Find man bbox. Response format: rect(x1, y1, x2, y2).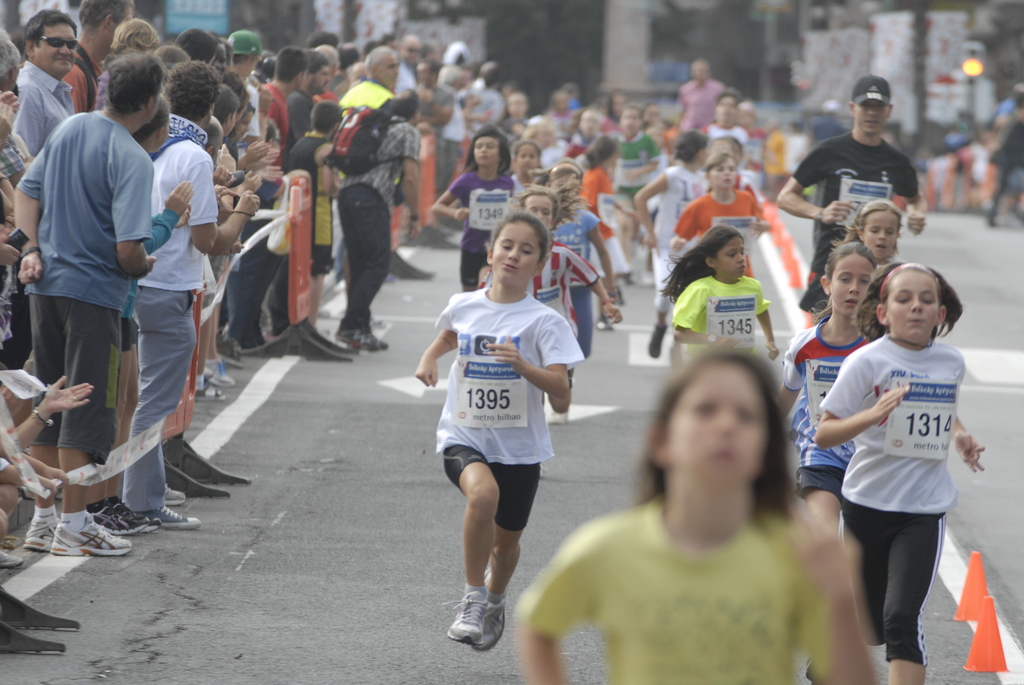
rect(778, 77, 927, 316).
